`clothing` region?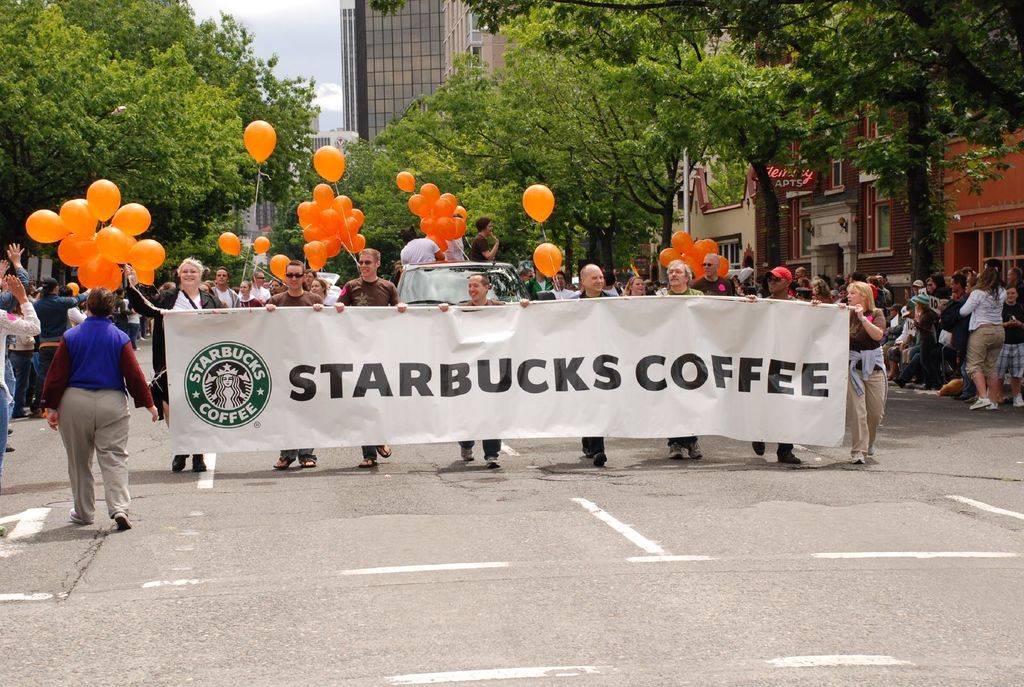
l=122, t=310, r=142, b=348
